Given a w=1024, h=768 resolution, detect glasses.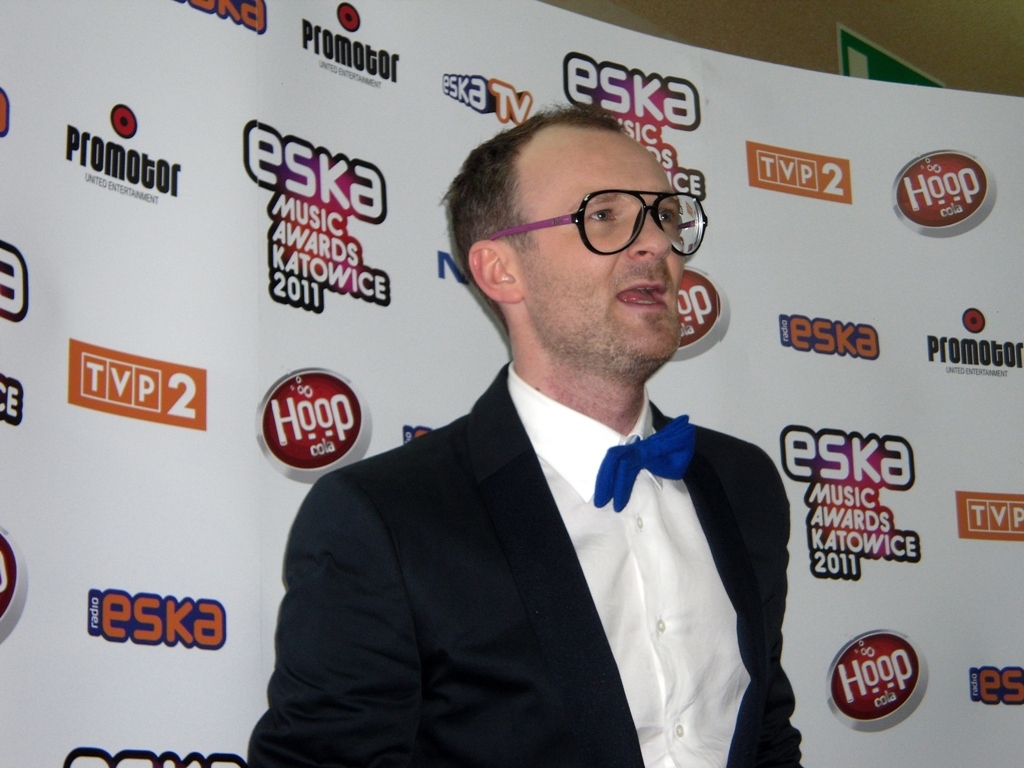
<box>485,190,707,254</box>.
